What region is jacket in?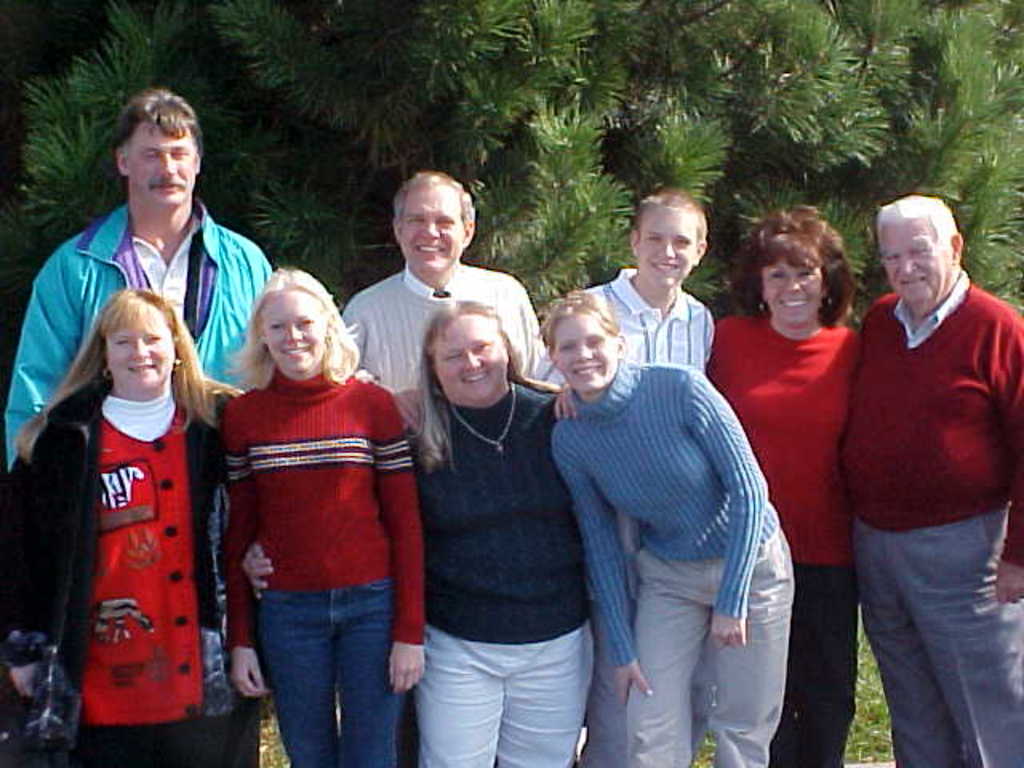
x1=0 y1=373 x2=306 y2=766.
